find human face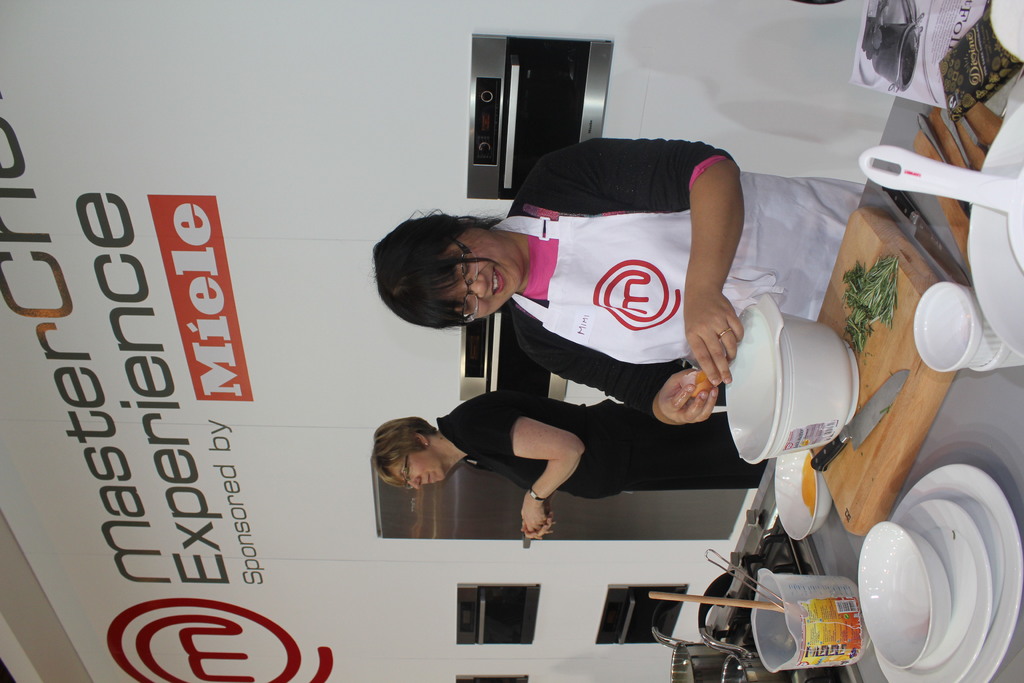
<box>383,443,449,493</box>
